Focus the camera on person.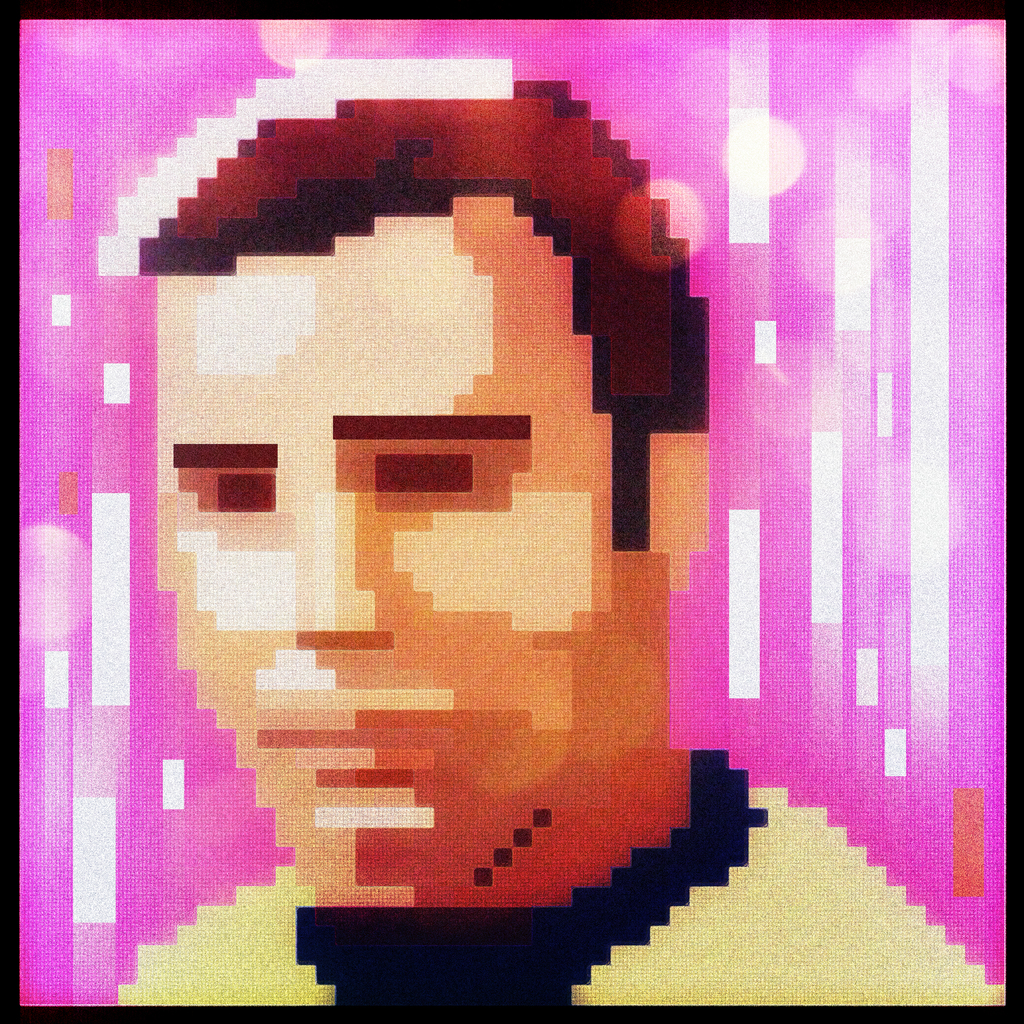
Focus region: pyautogui.locateOnScreen(125, 154, 718, 900).
